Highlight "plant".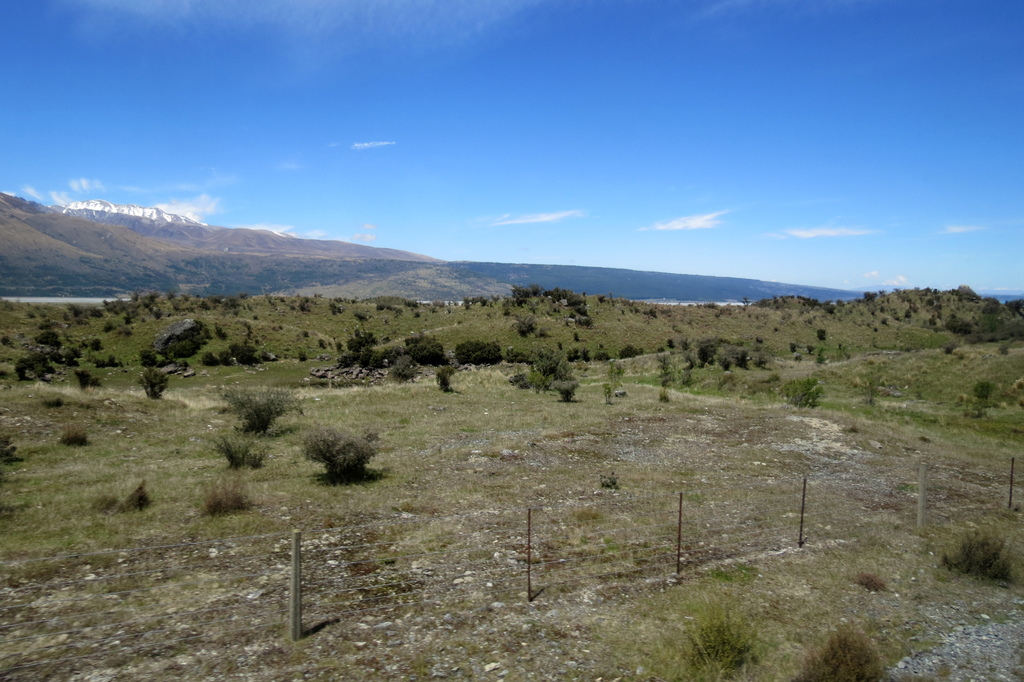
Highlighted region: (610, 357, 623, 384).
